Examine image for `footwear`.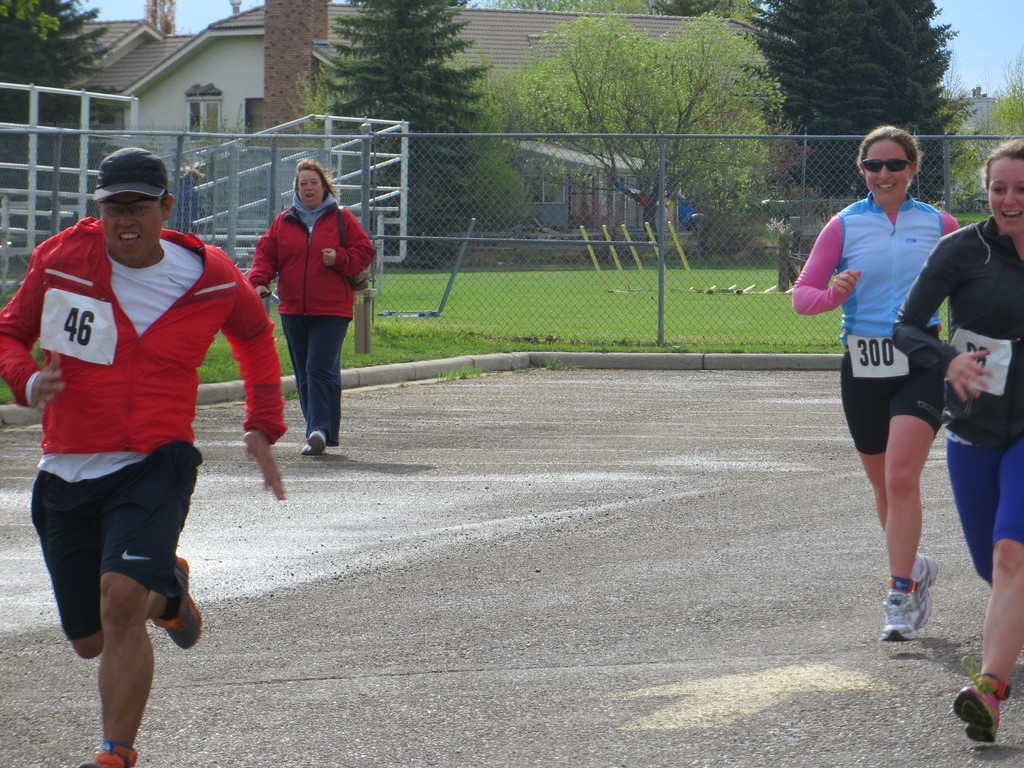
Examination result: region(911, 550, 940, 631).
